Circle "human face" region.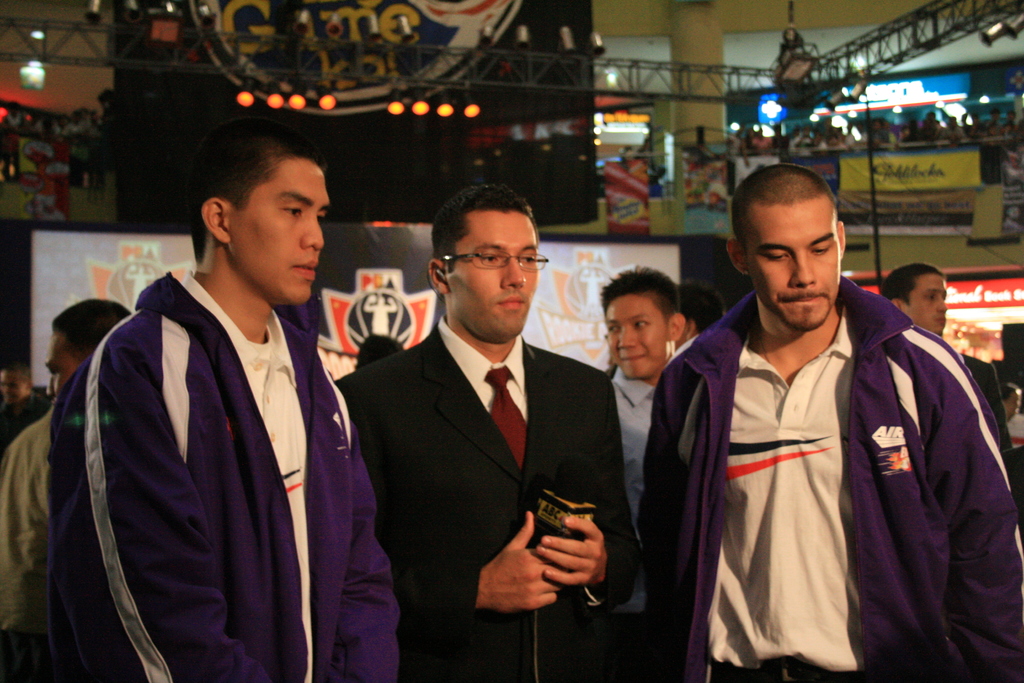
Region: l=229, t=154, r=332, b=309.
